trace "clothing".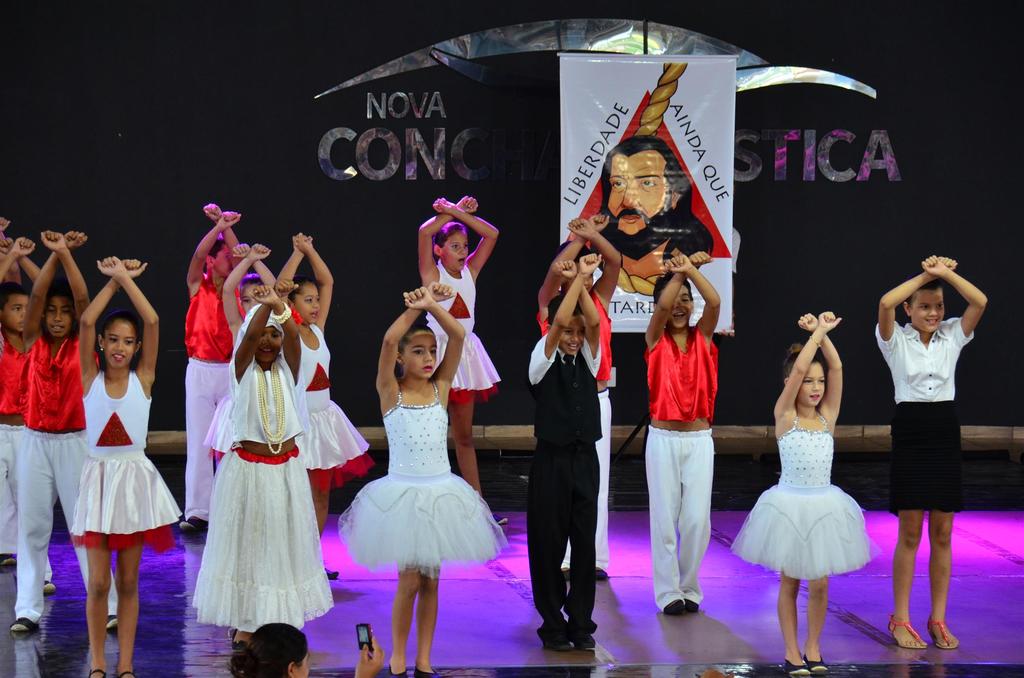
Traced to bbox=(73, 365, 178, 553).
